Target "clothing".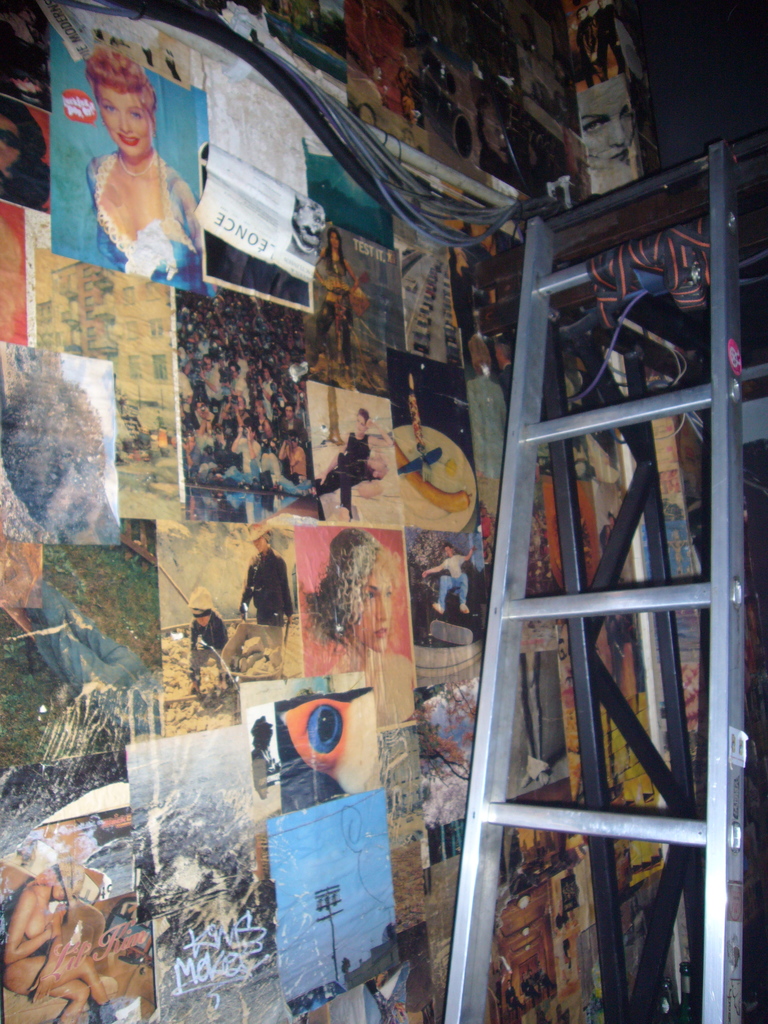
Target region: x1=236, y1=539, x2=298, y2=651.
